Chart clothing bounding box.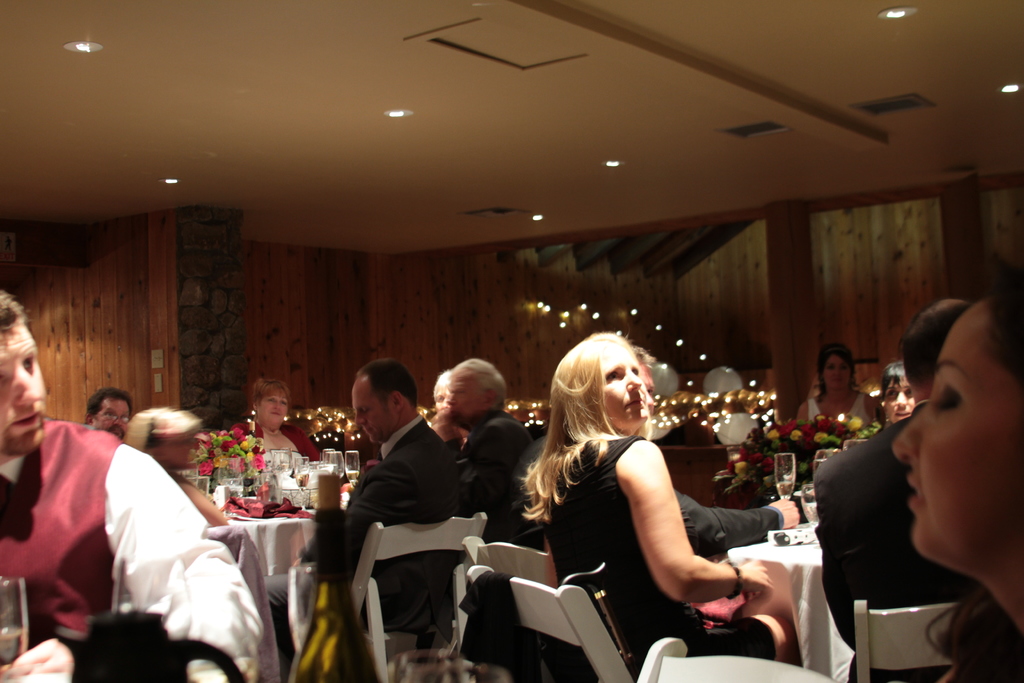
Charted: crop(536, 434, 771, 682).
